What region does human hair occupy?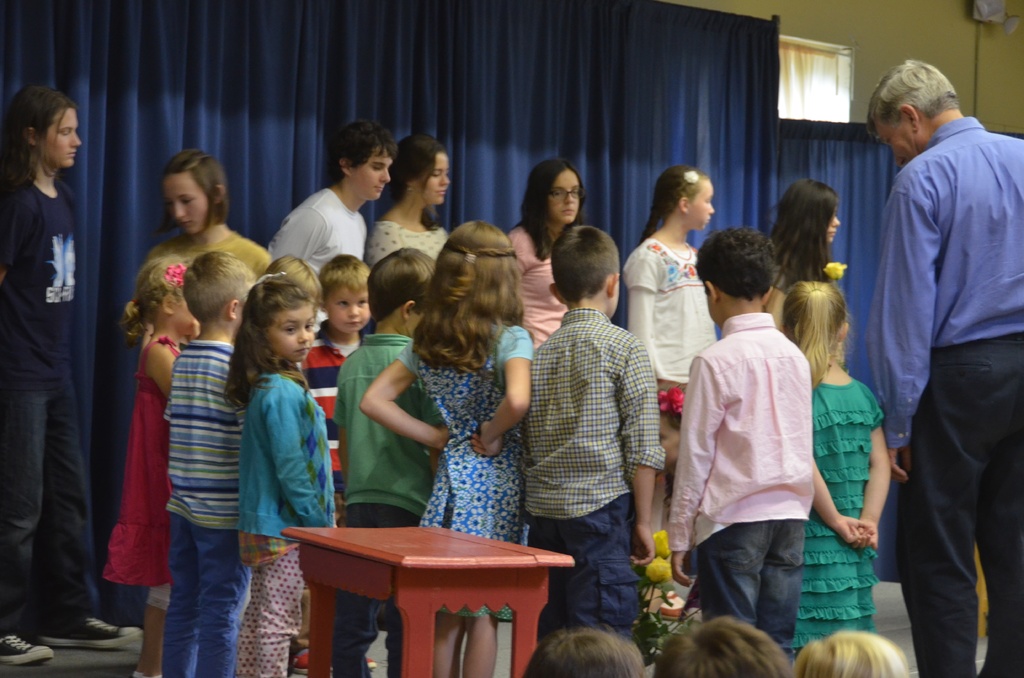
794:628:909:677.
